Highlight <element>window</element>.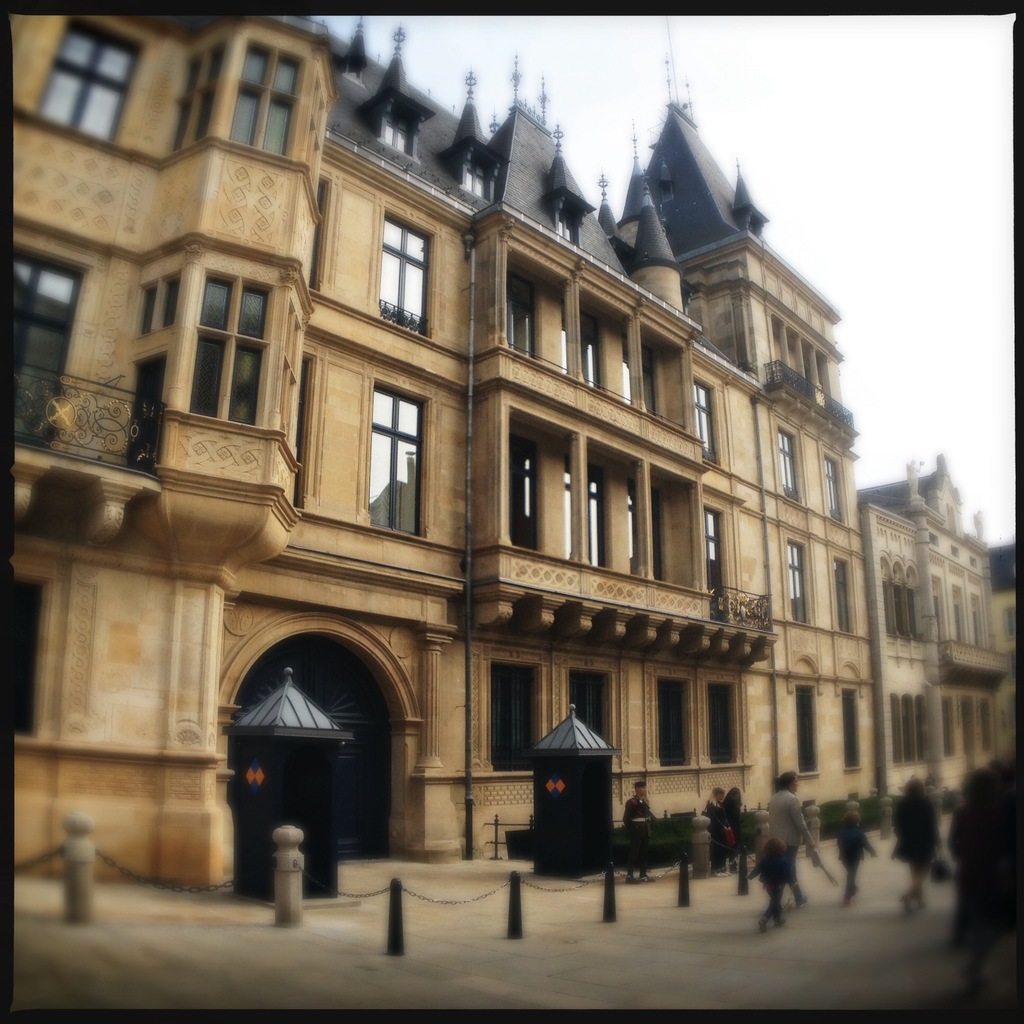
Highlighted region: locate(170, 37, 228, 144).
